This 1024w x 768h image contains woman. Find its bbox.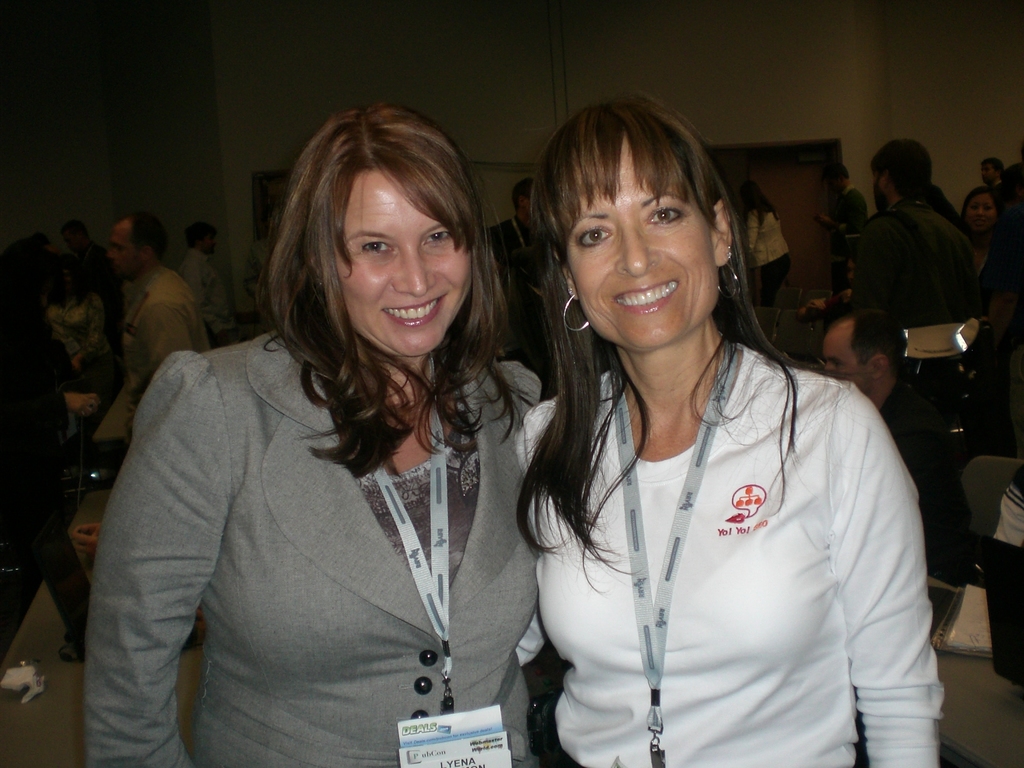
detection(959, 182, 1001, 287).
